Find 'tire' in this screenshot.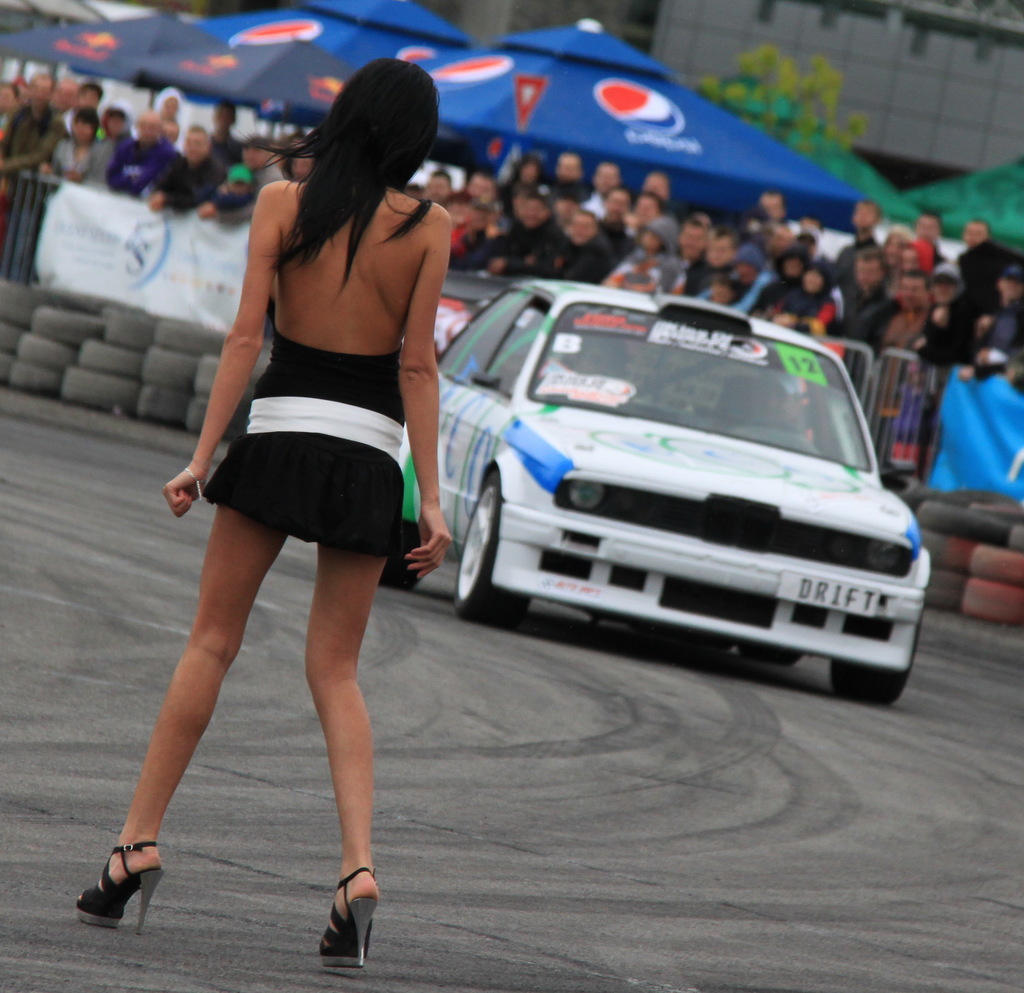
The bounding box for 'tire' is <box>743,644,802,663</box>.
